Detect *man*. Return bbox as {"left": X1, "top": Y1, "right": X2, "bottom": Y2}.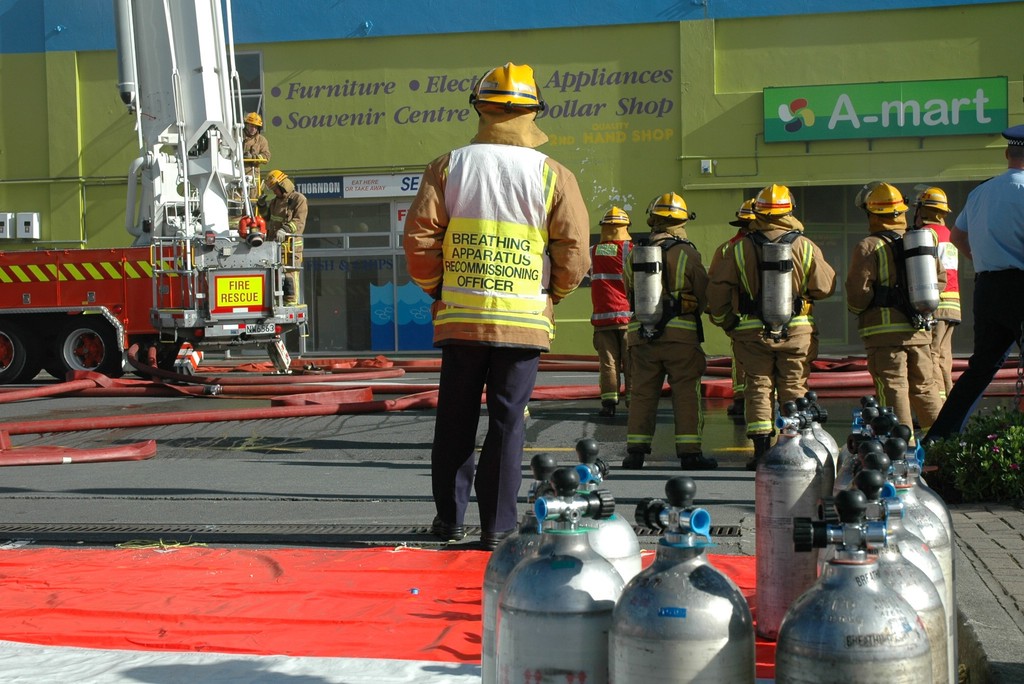
{"left": 910, "top": 184, "right": 965, "bottom": 397}.
